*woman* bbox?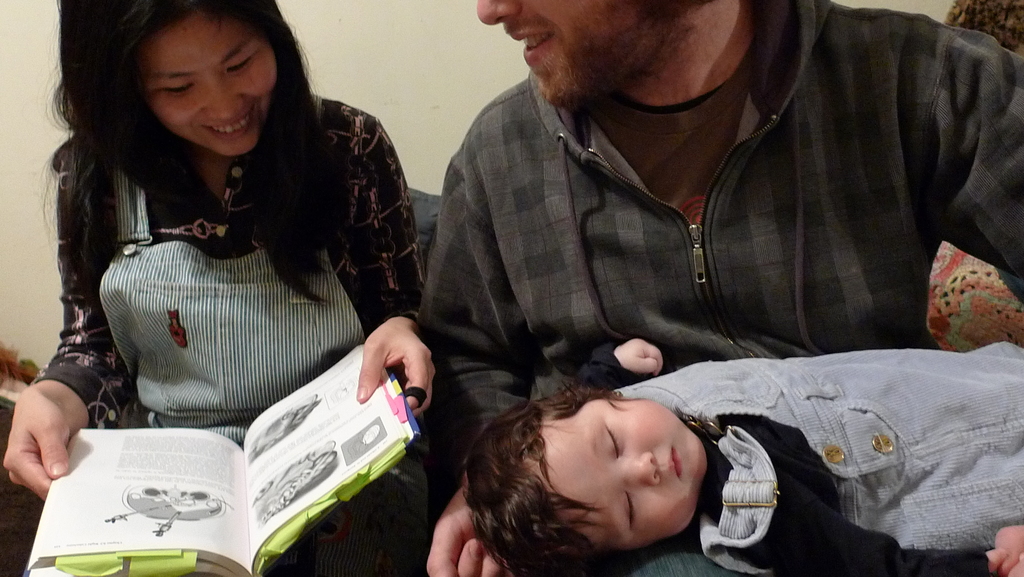
box(0, 0, 430, 576)
